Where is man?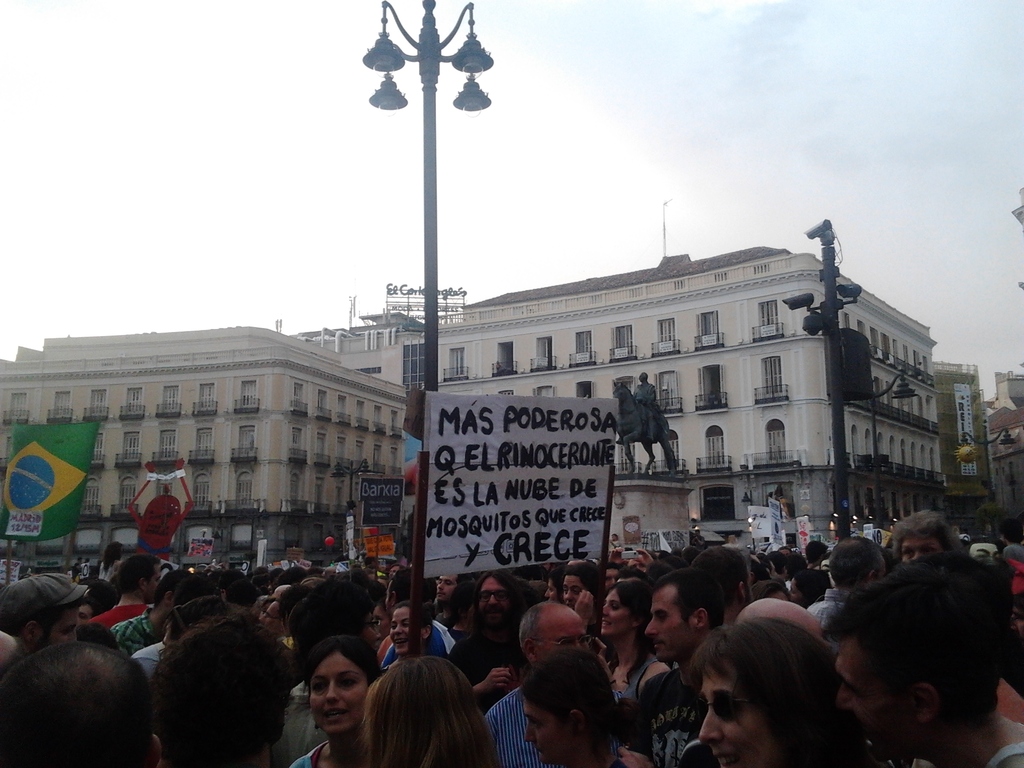
BBox(0, 636, 161, 766).
